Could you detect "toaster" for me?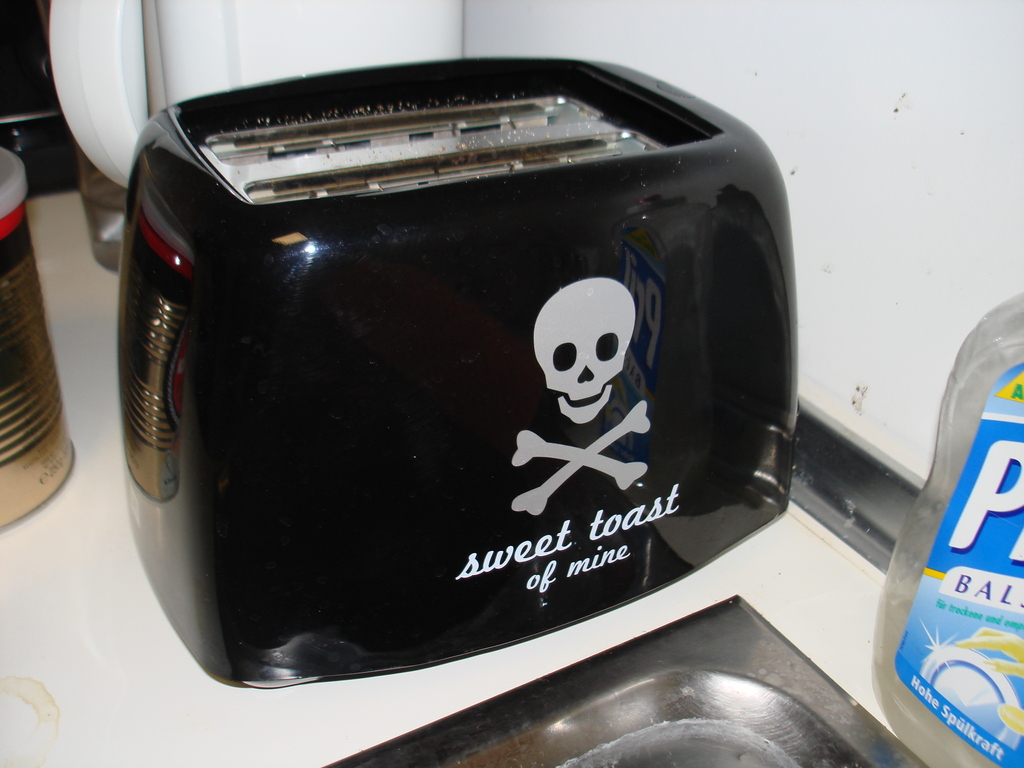
Detection result: <region>115, 56, 796, 685</region>.
